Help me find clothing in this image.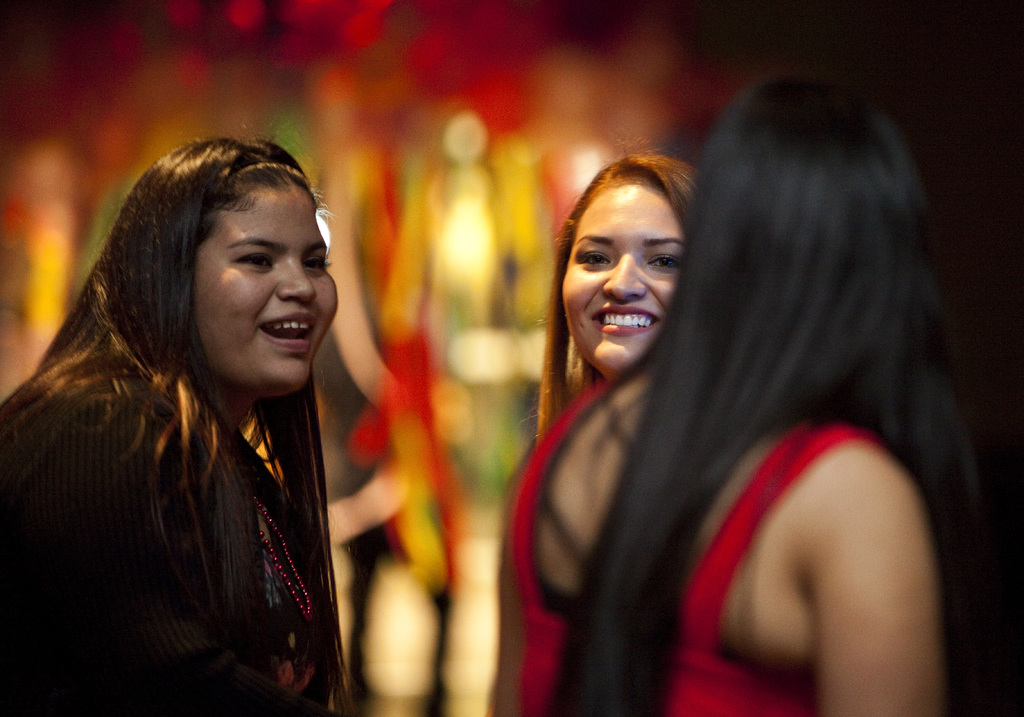
Found it: 518,425,849,716.
